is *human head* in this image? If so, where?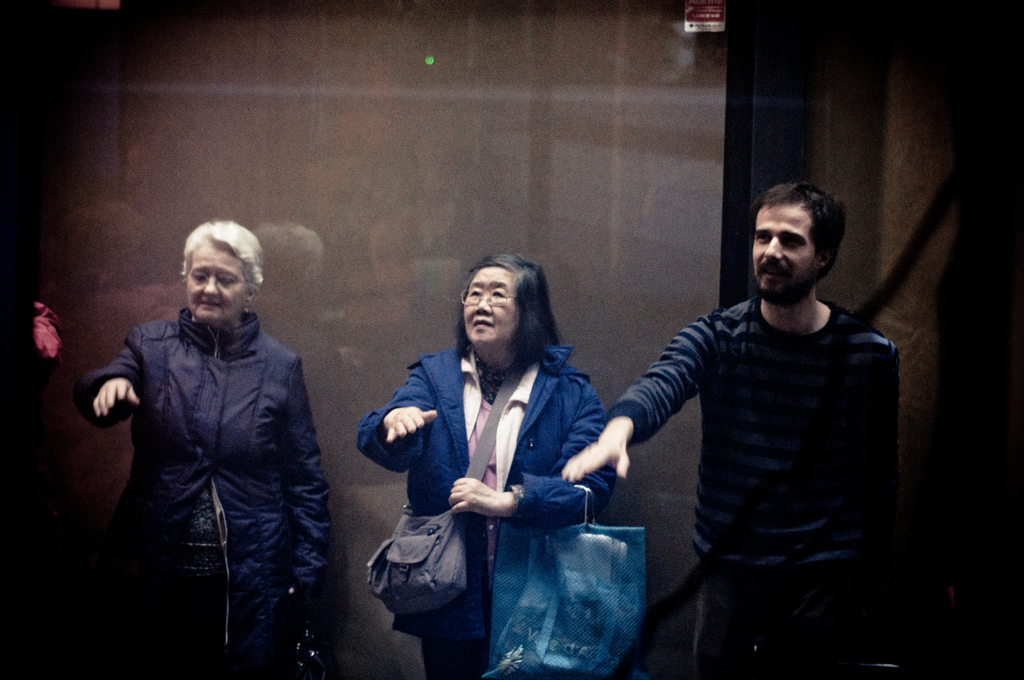
Yes, at bbox=[748, 172, 866, 308].
